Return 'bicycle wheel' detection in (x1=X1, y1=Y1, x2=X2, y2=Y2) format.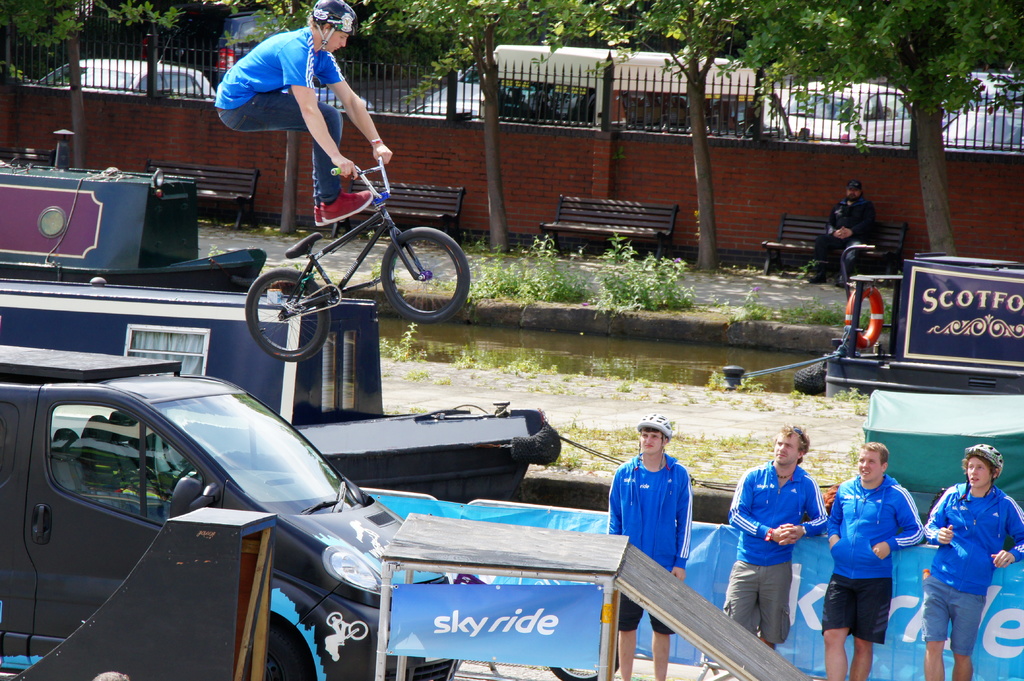
(x1=379, y1=225, x2=476, y2=323).
